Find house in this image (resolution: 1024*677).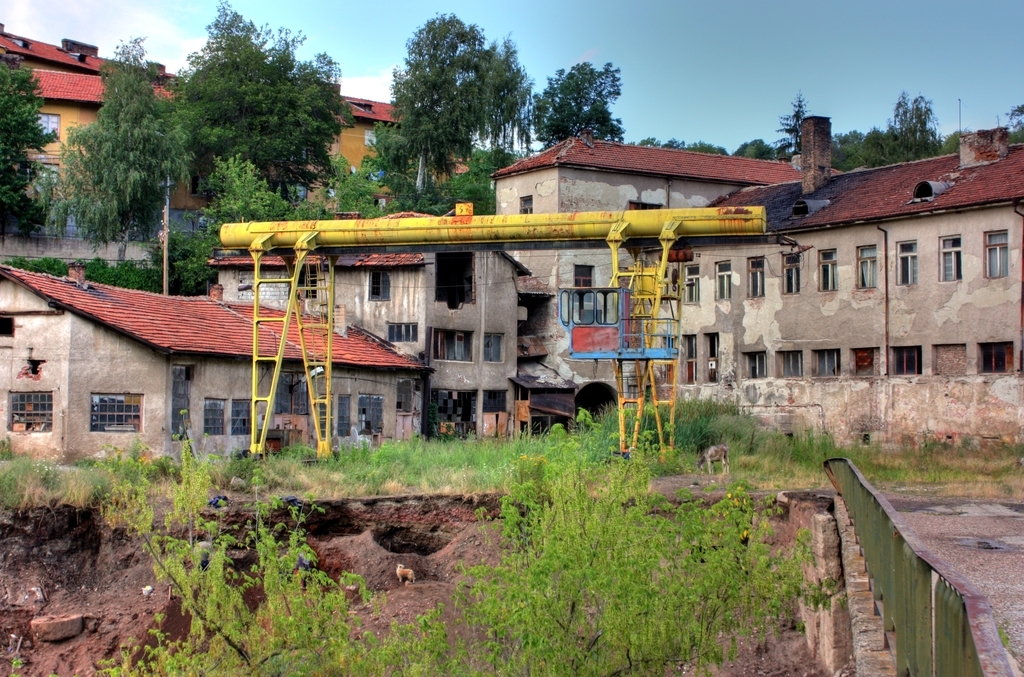
box(627, 115, 1023, 386).
